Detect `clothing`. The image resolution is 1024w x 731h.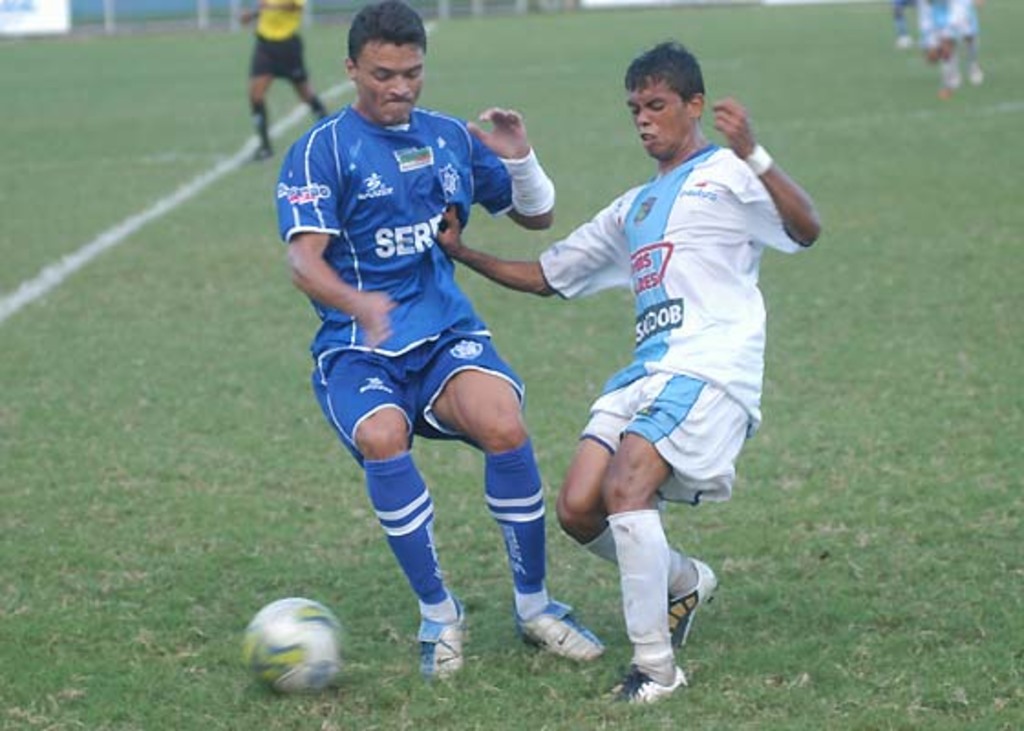
l=543, t=146, r=812, b=490.
